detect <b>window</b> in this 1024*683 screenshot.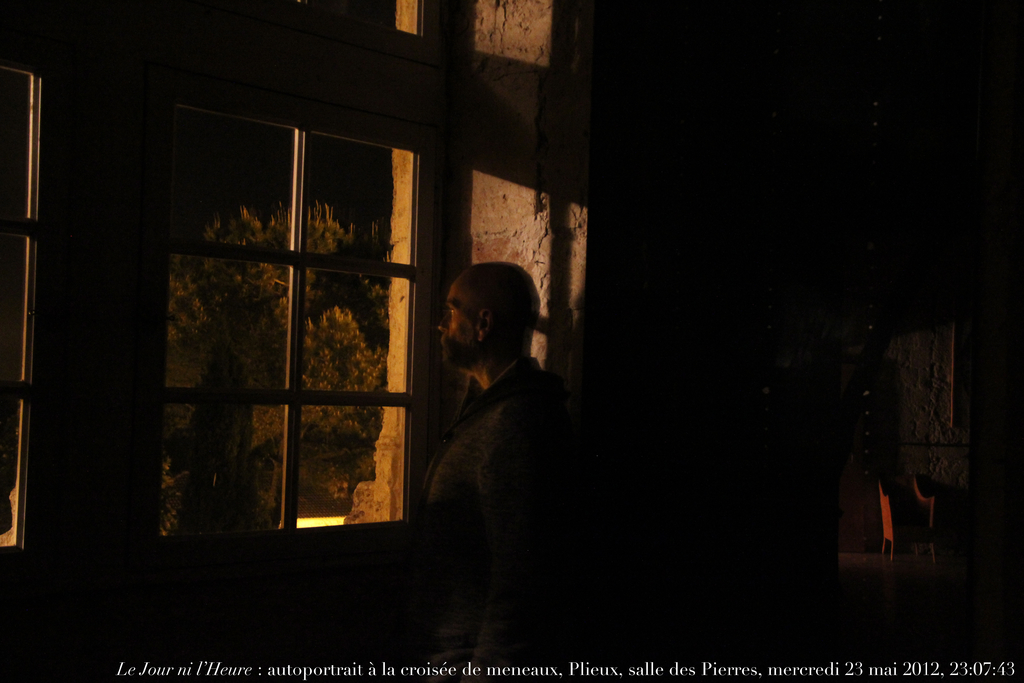
Detection: box=[0, 0, 460, 618].
